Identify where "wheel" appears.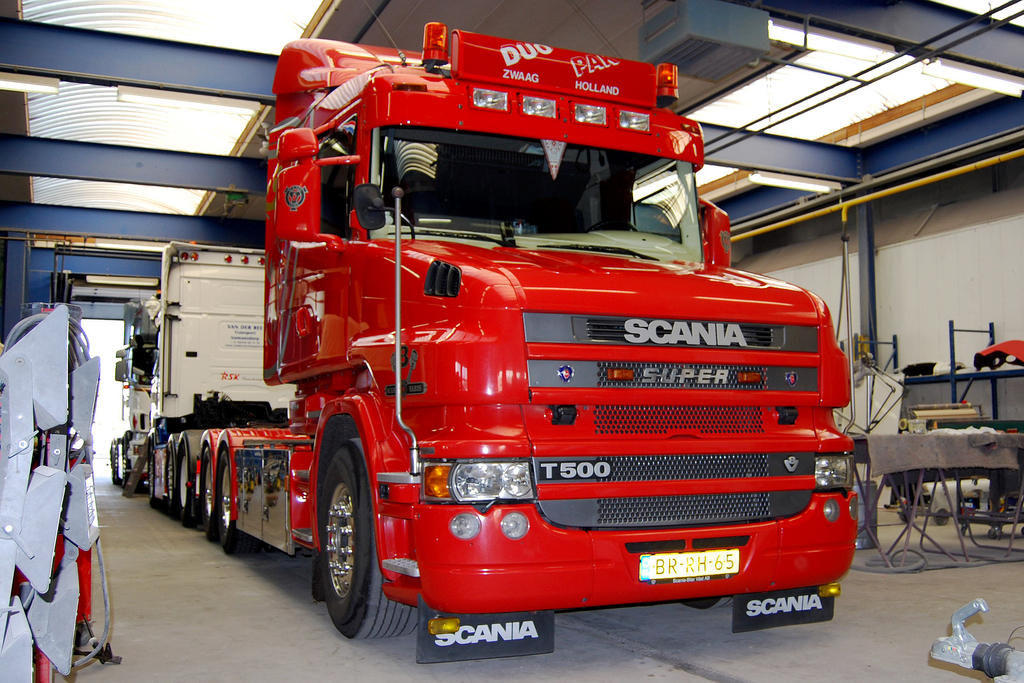
Appears at crop(200, 450, 220, 543).
